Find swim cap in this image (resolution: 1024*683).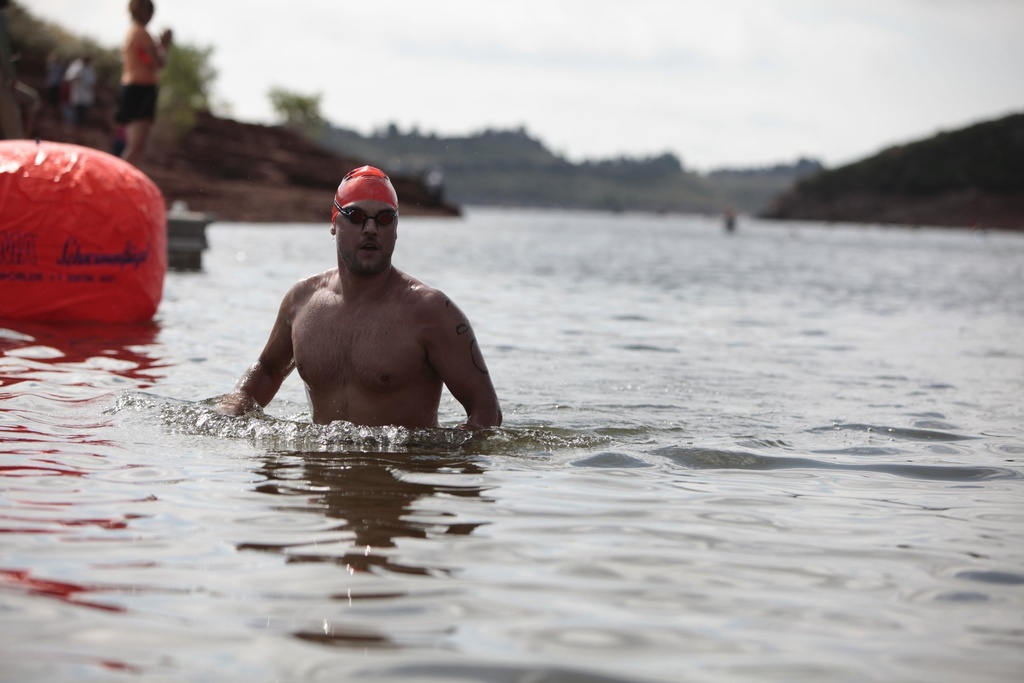
<region>333, 163, 399, 218</region>.
